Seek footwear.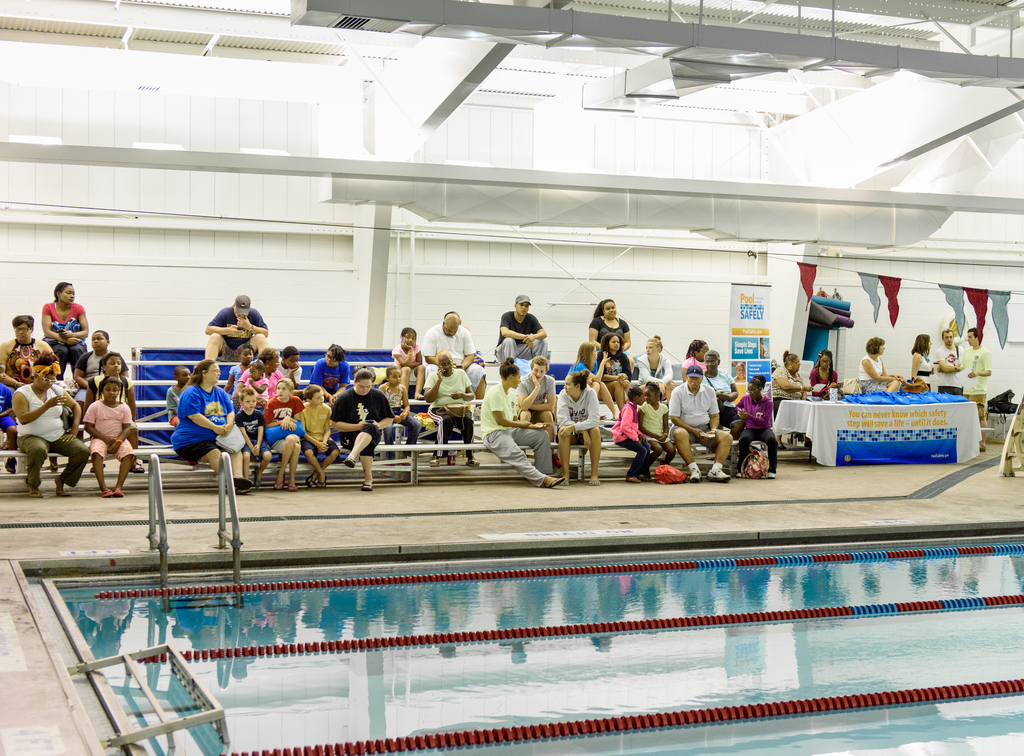
(113, 488, 122, 497).
